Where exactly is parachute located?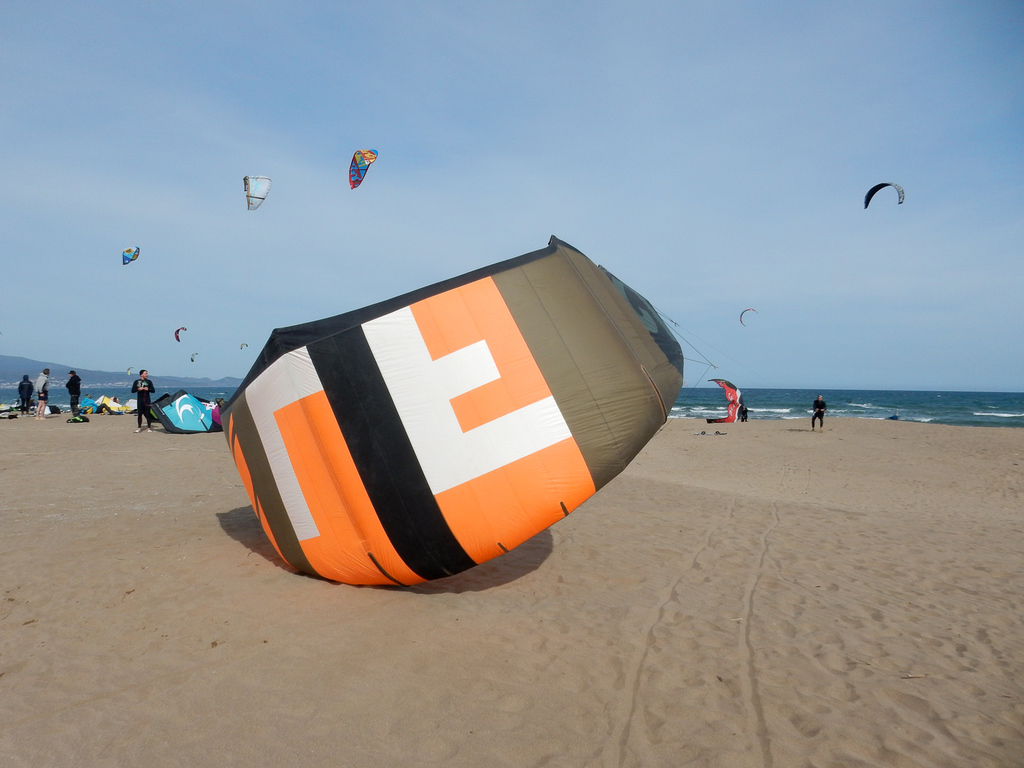
Its bounding box is select_region(215, 230, 724, 581).
